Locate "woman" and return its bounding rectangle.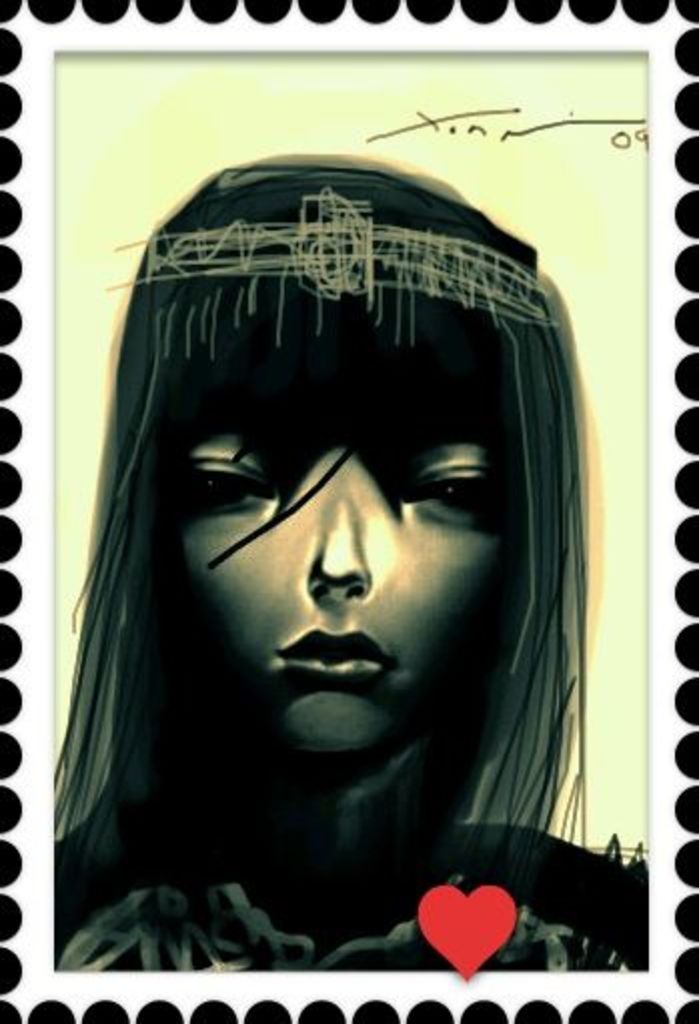
left=24, top=146, right=653, bottom=958.
